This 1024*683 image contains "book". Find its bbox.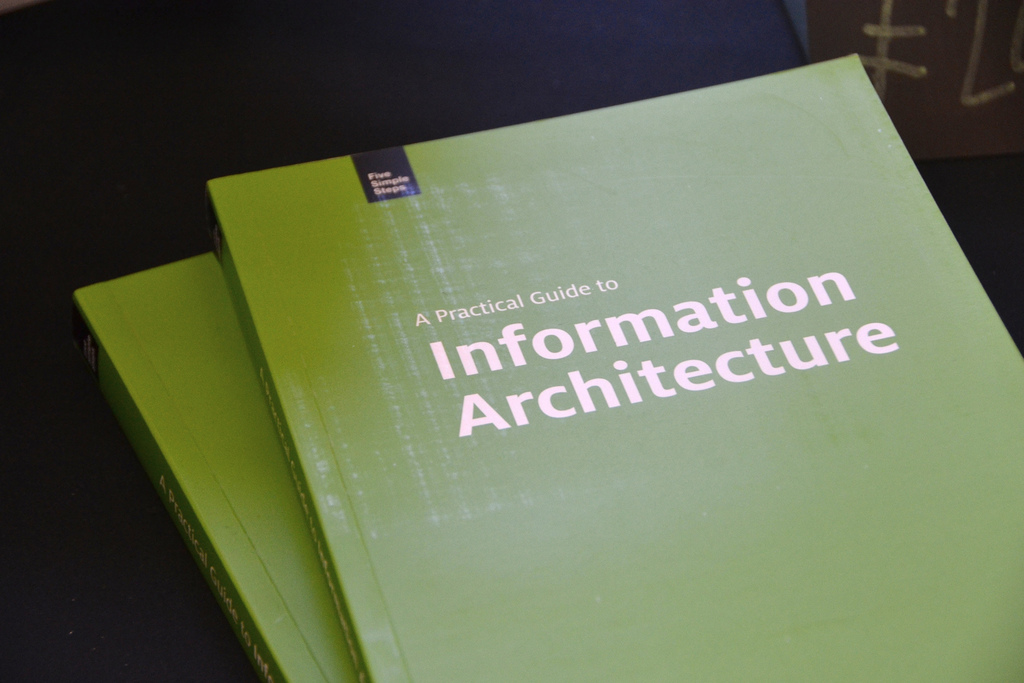
locate(200, 58, 1023, 682).
